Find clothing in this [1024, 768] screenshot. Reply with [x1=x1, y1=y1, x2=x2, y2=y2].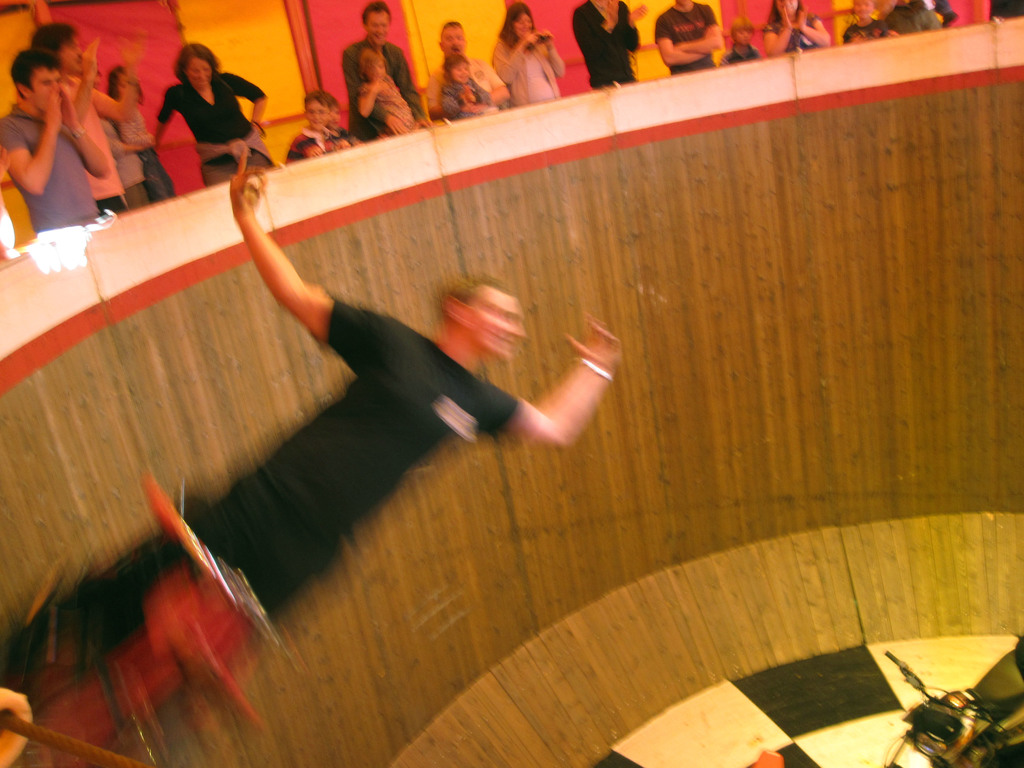
[x1=650, y1=7, x2=728, y2=72].
